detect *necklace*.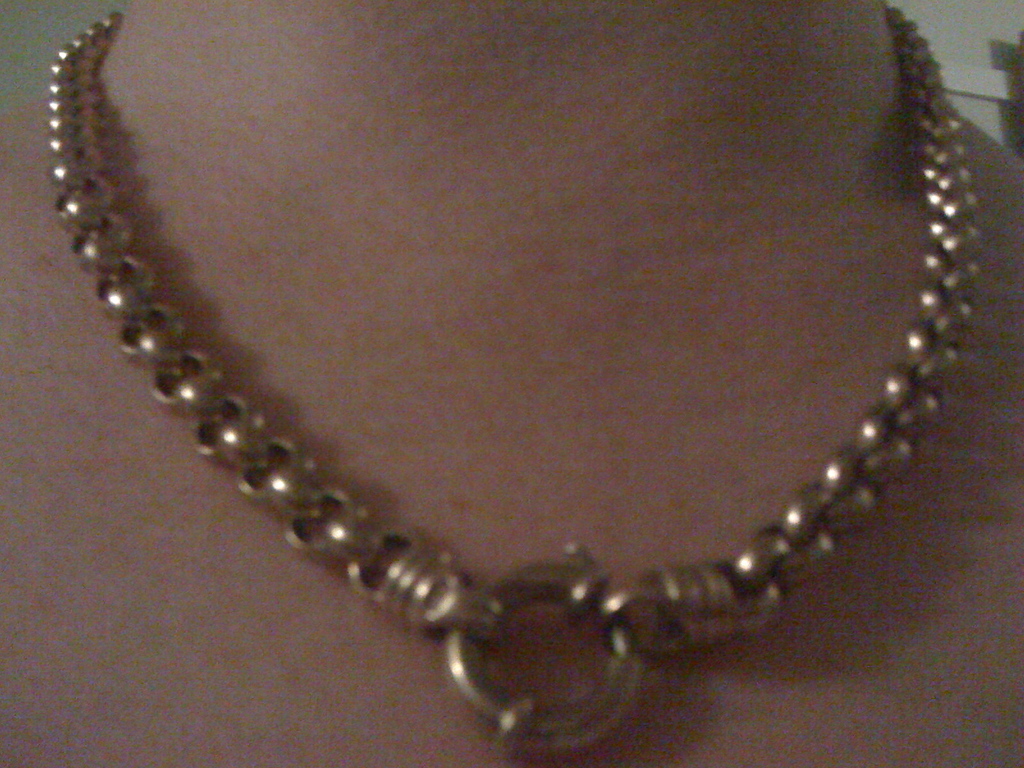
Detected at BBox(44, 3, 981, 763).
